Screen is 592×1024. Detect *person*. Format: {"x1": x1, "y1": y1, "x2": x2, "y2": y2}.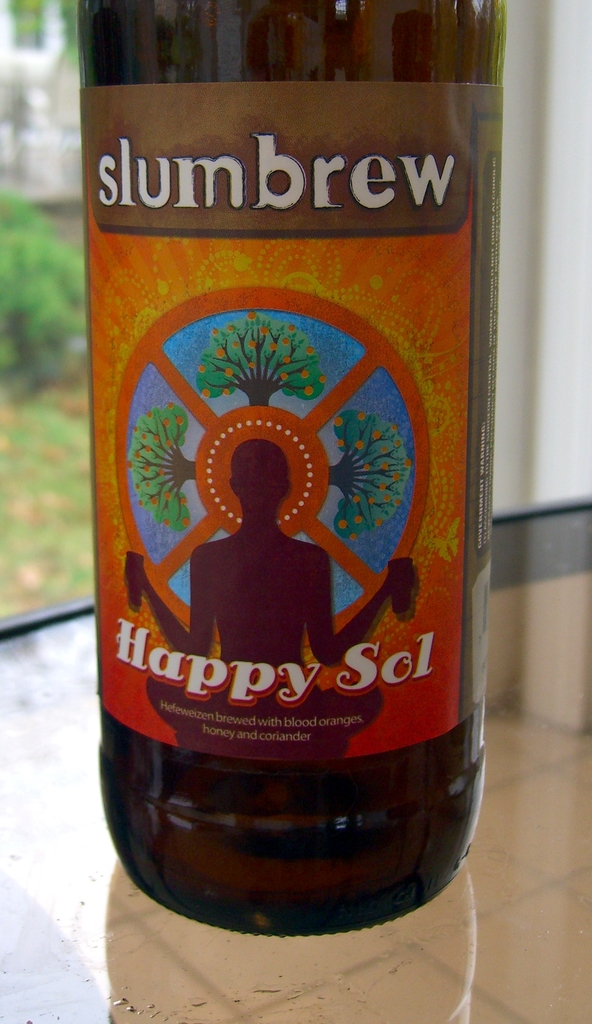
{"x1": 142, "y1": 436, "x2": 409, "y2": 761}.
